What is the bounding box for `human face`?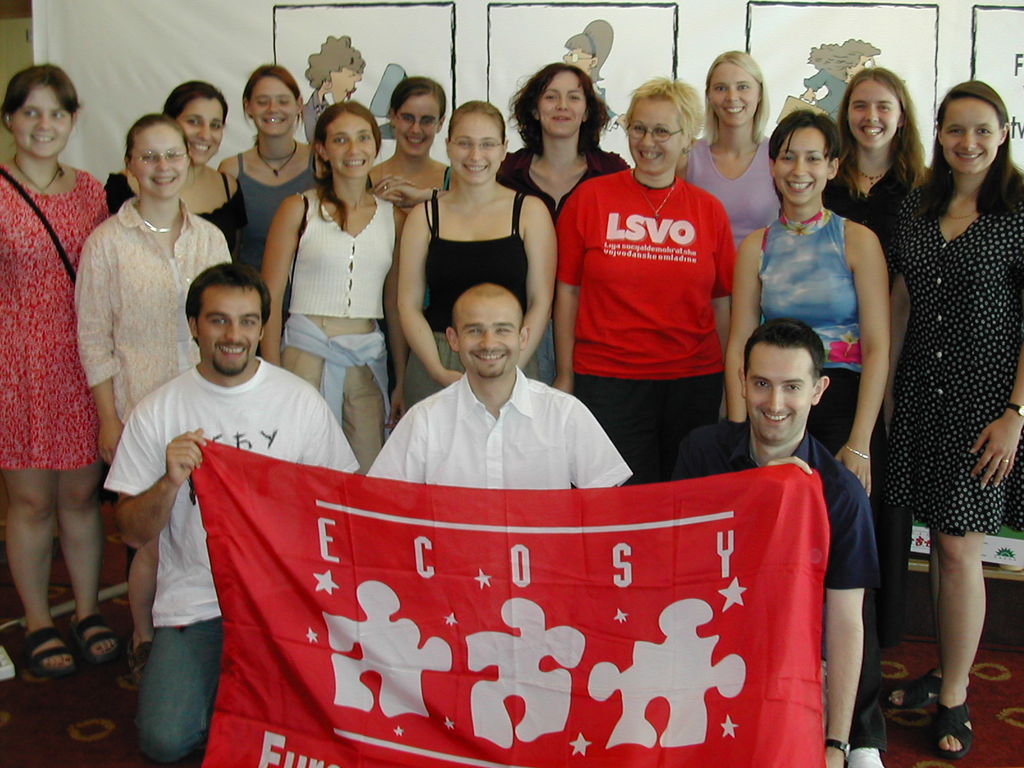
locate(846, 81, 902, 145).
